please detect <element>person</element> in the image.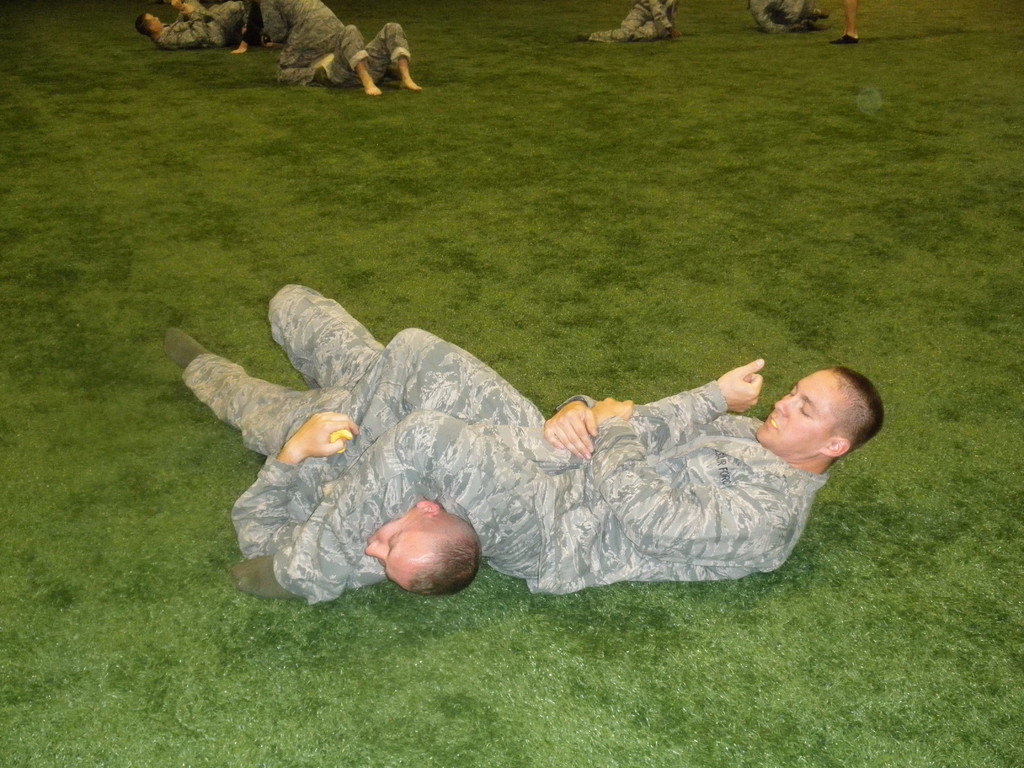
locate(167, 275, 487, 604).
